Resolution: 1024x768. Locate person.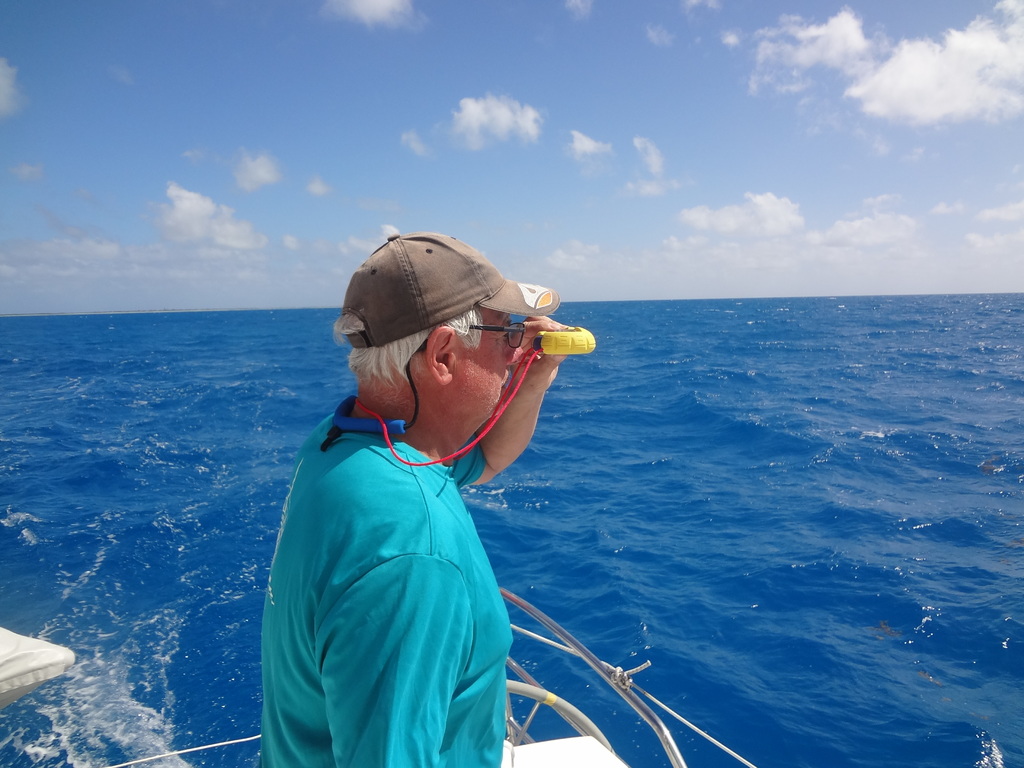
{"left": 258, "top": 226, "right": 591, "bottom": 767}.
